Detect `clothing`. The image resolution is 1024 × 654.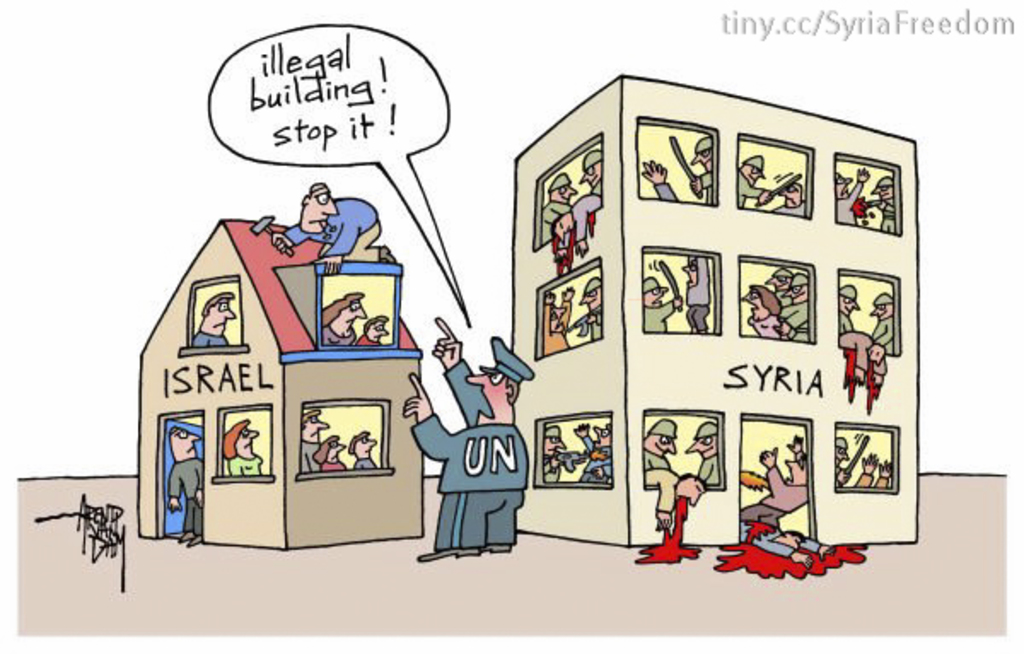
x1=410 y1=357 x2=529 y2=546.
